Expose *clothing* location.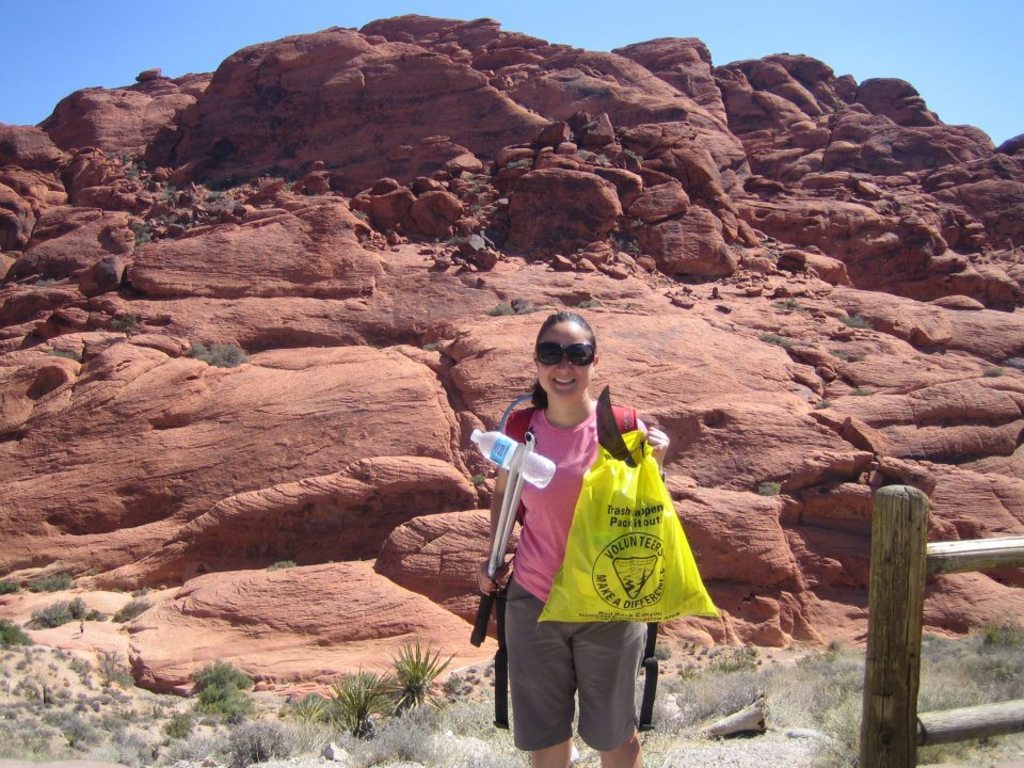
Exposed at <region>502, 404, 644, 751</region>.
